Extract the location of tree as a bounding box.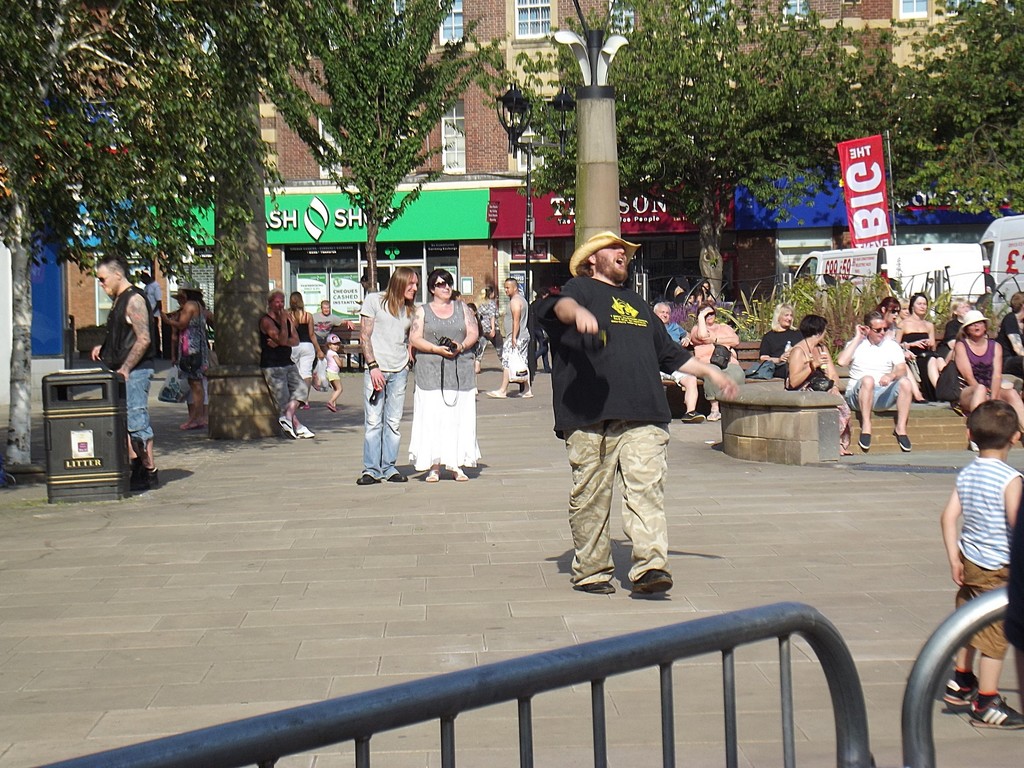
pyautogui.locateOnScreen(506, 0, 915, 340).
